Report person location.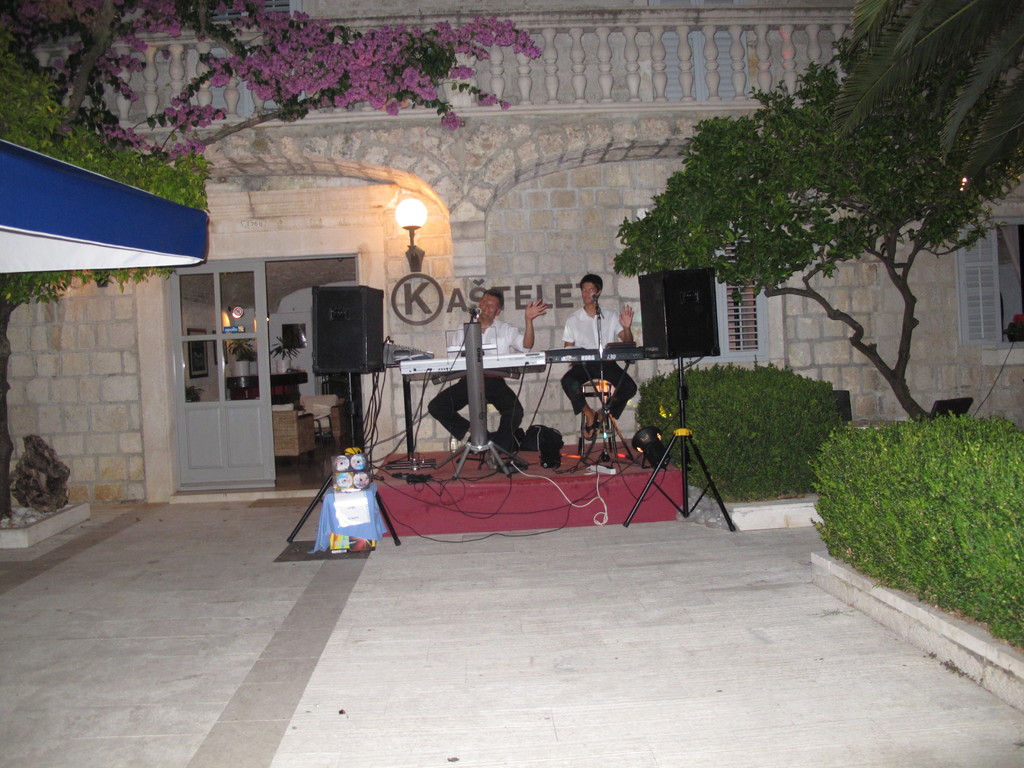
Report: [424, 286, 547, 451].
